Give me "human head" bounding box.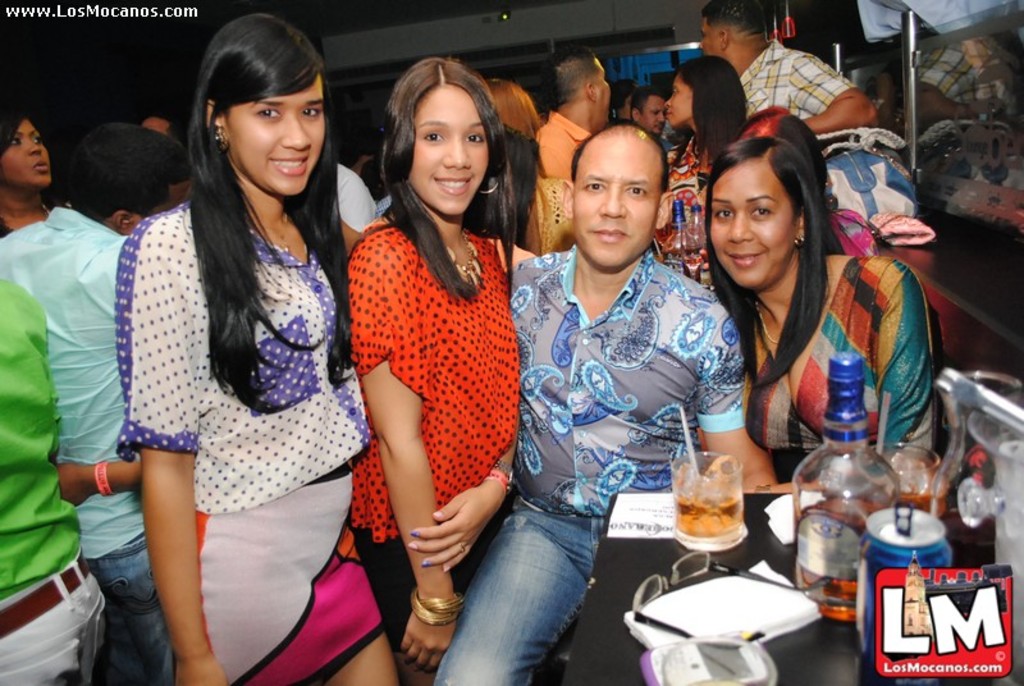
BBox(374, 54, 509, 216).
